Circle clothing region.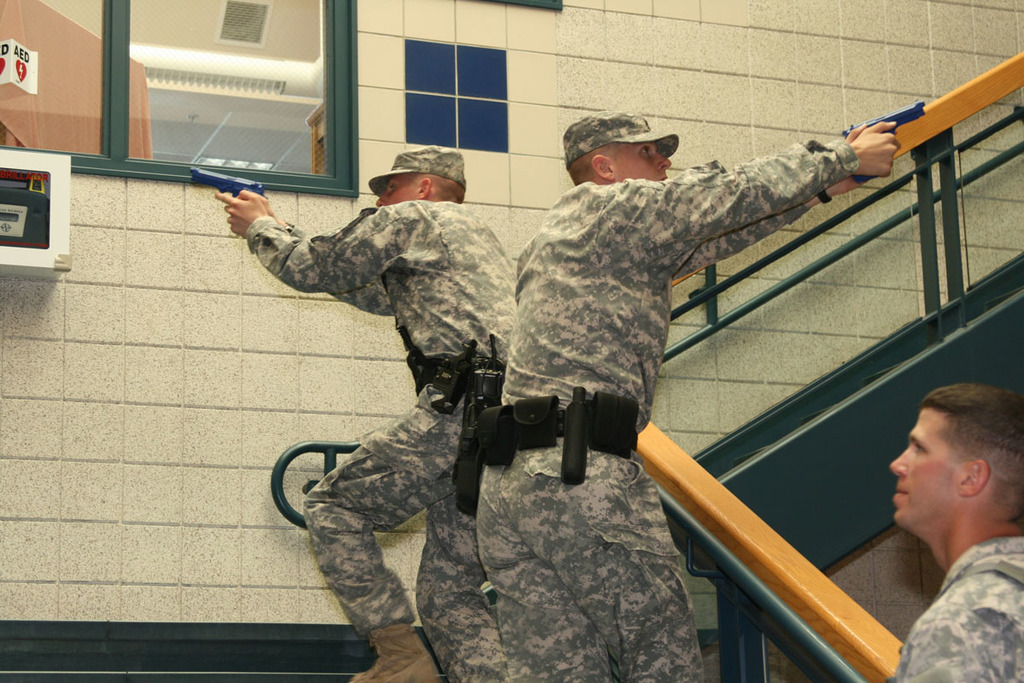
Region: box(241, 195, 514, 682).
